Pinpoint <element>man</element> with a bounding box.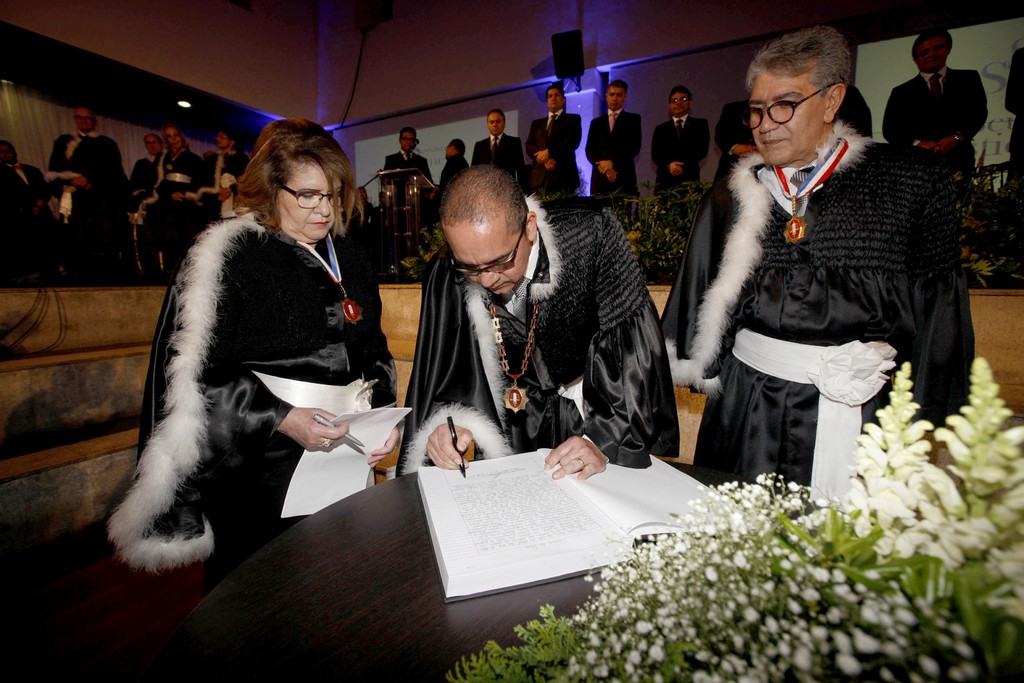
655, 86, 711, 199.
